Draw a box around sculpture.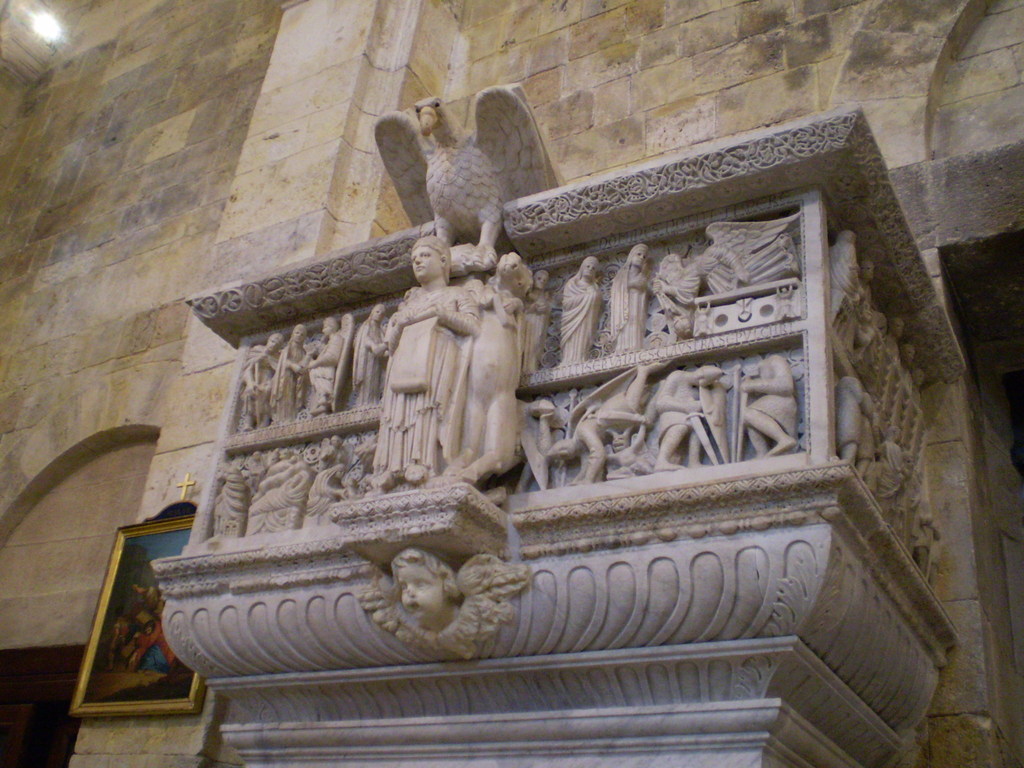
pyautogui.locateOnScreen(605, 240, 654, 354).
